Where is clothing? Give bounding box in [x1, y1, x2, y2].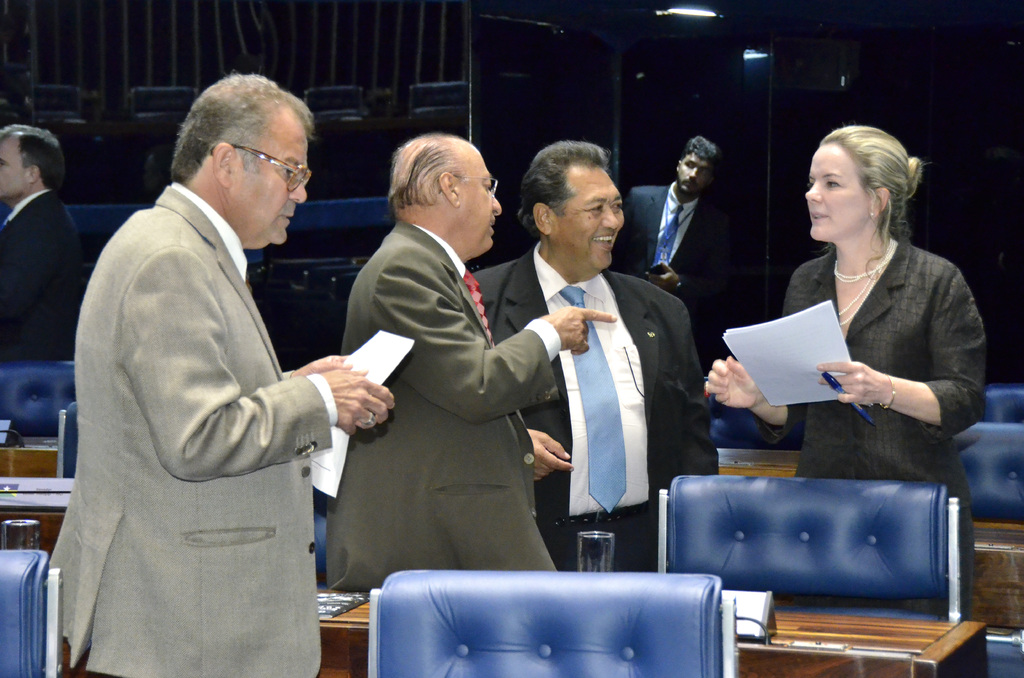
[346, 201, 561, 586].
